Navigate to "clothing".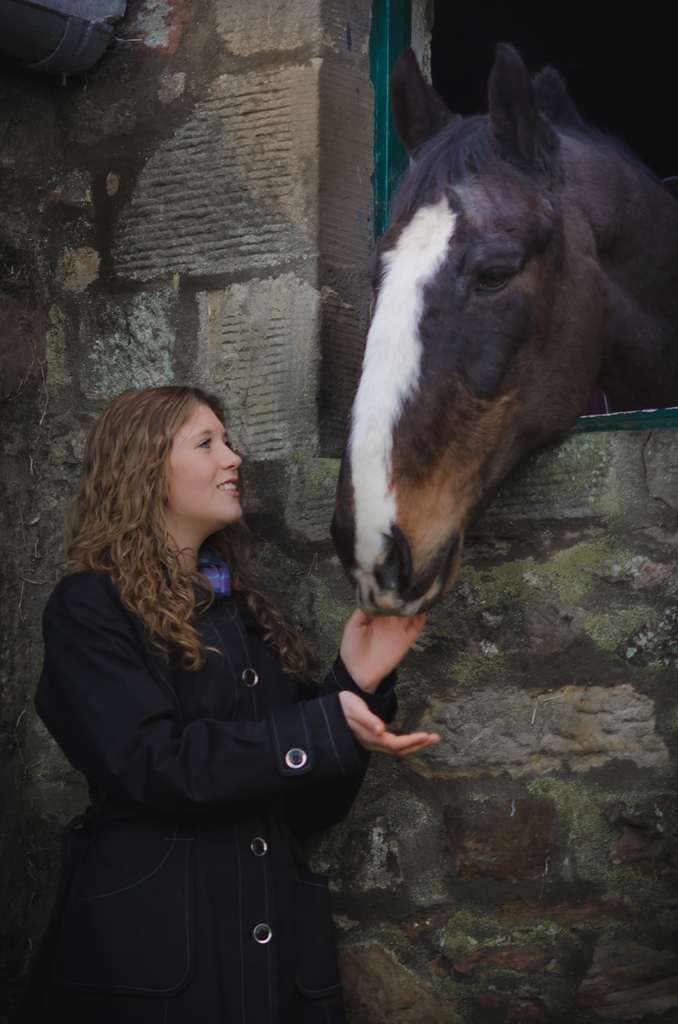
Navigation target: 31 537 401 1023.
